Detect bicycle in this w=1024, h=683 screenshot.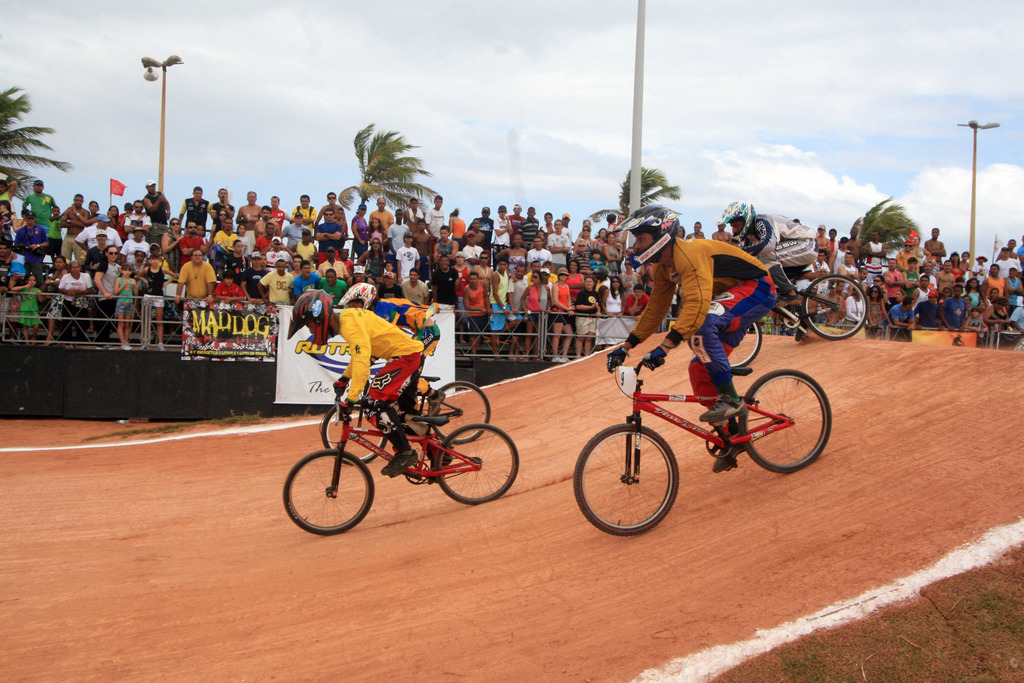
Detection: {"left": 687, "top": 256, "right": 868, "bottom": 368}.
